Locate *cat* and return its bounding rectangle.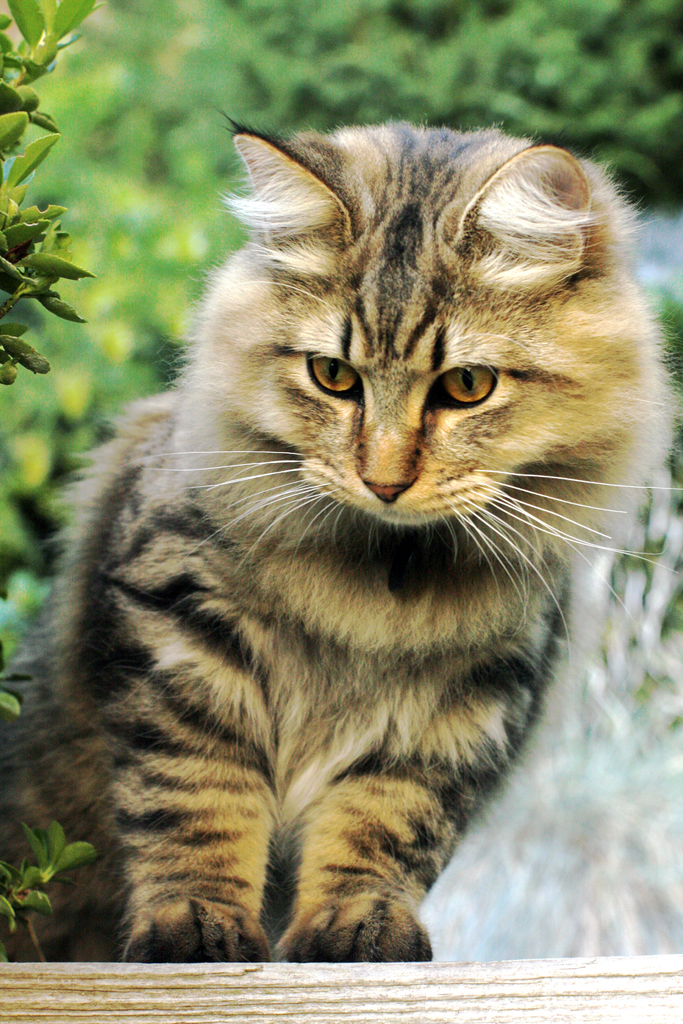
pyautogui.locateOnScreen(0, 120, 674, 968).
